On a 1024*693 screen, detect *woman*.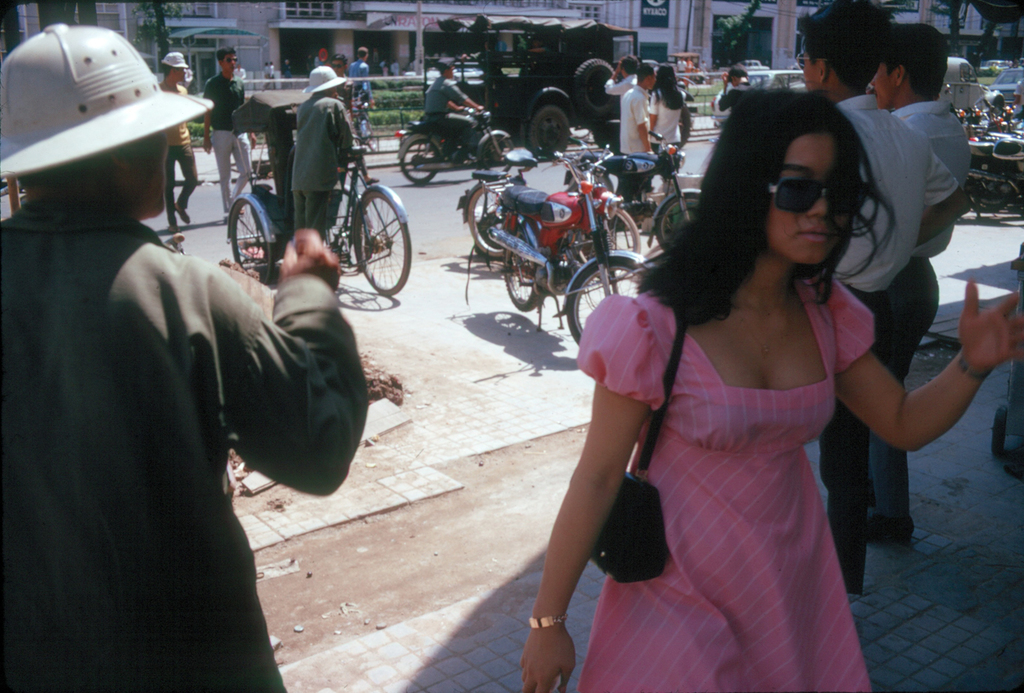
rect(644, 62, 694, 152).
